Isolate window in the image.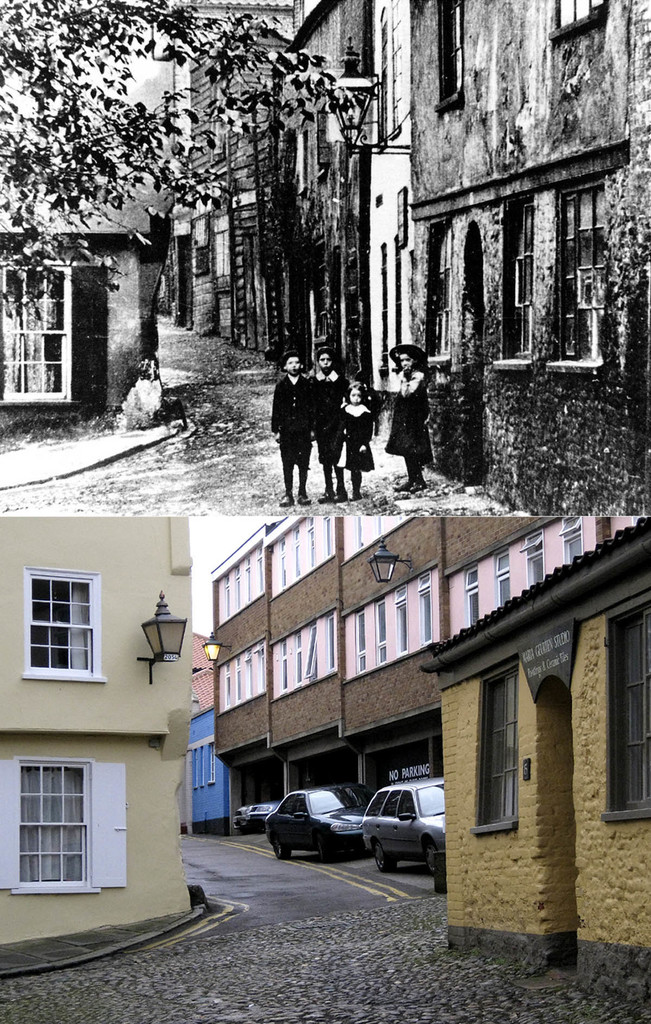
Isolated region: <bbox>432, 0, 466, 120</bbox>.
